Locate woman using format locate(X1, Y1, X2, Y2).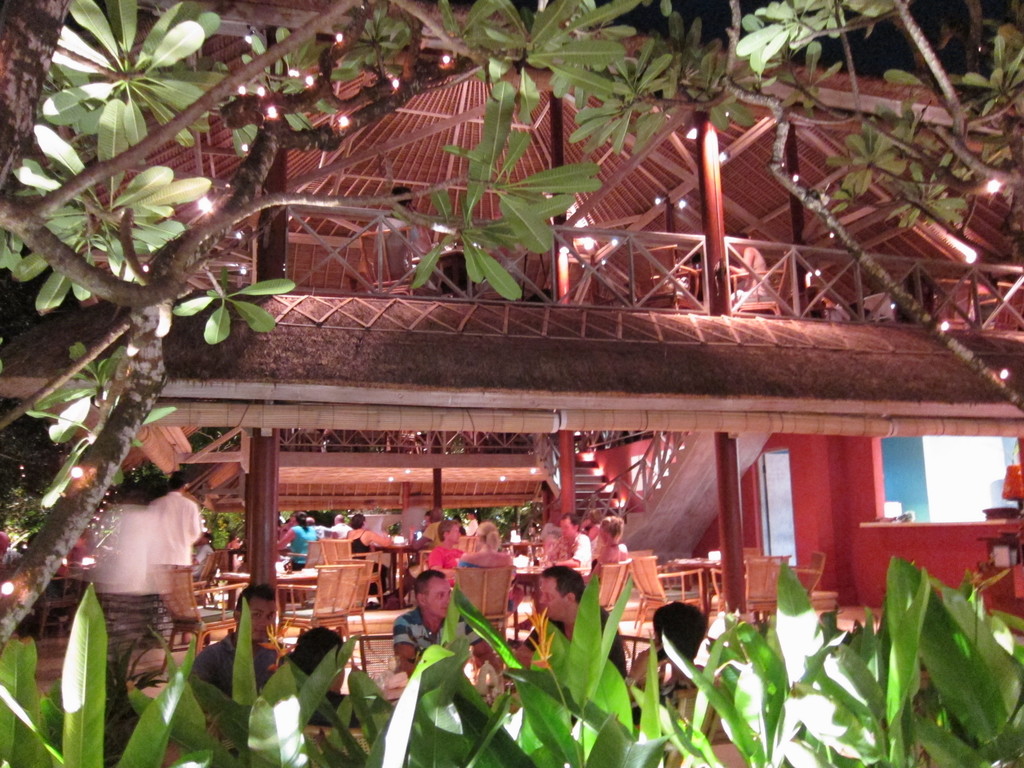
locate(586, 517, 634, 573).
